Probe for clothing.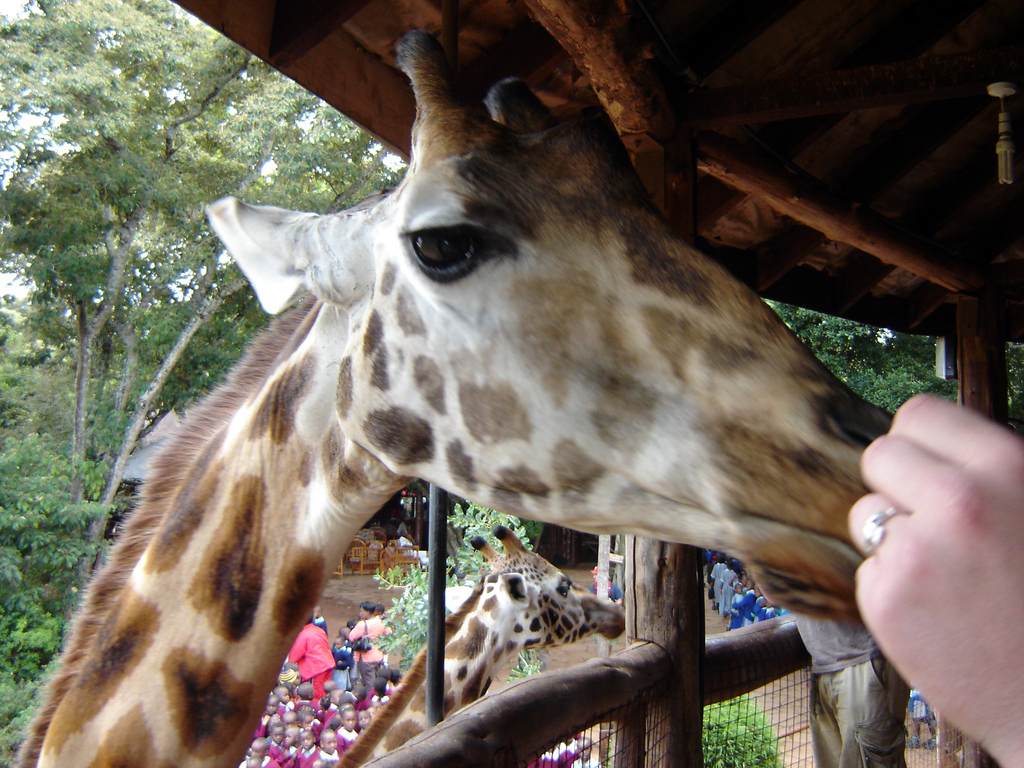
Probe result: BBox(336, 611, 384, 699).
